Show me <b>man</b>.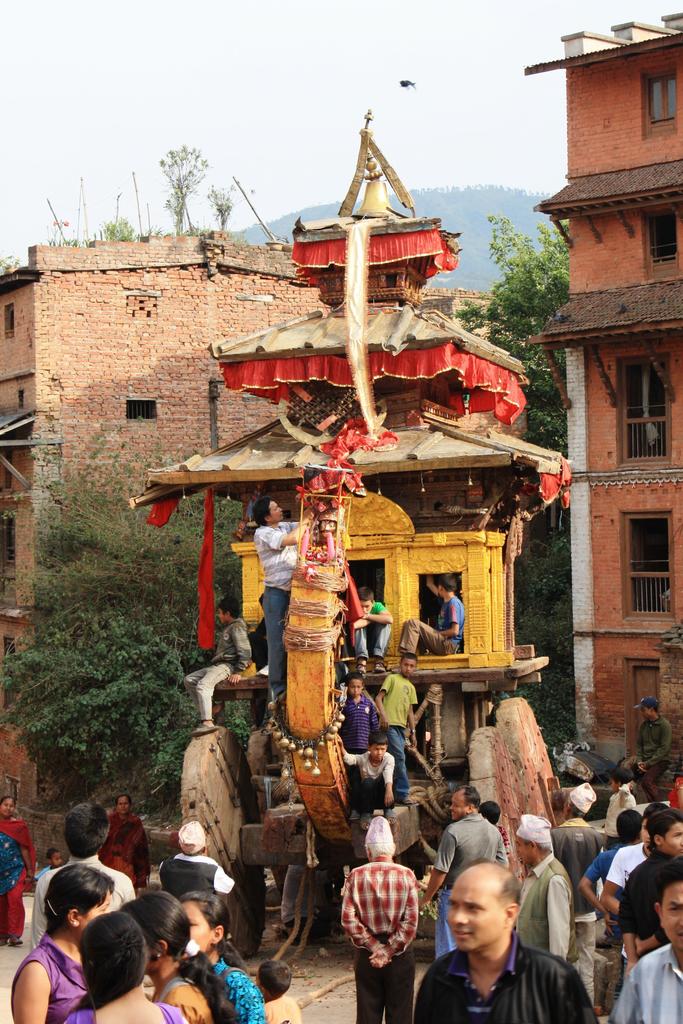
<b>man</b> is here: 31,803,131,959.
